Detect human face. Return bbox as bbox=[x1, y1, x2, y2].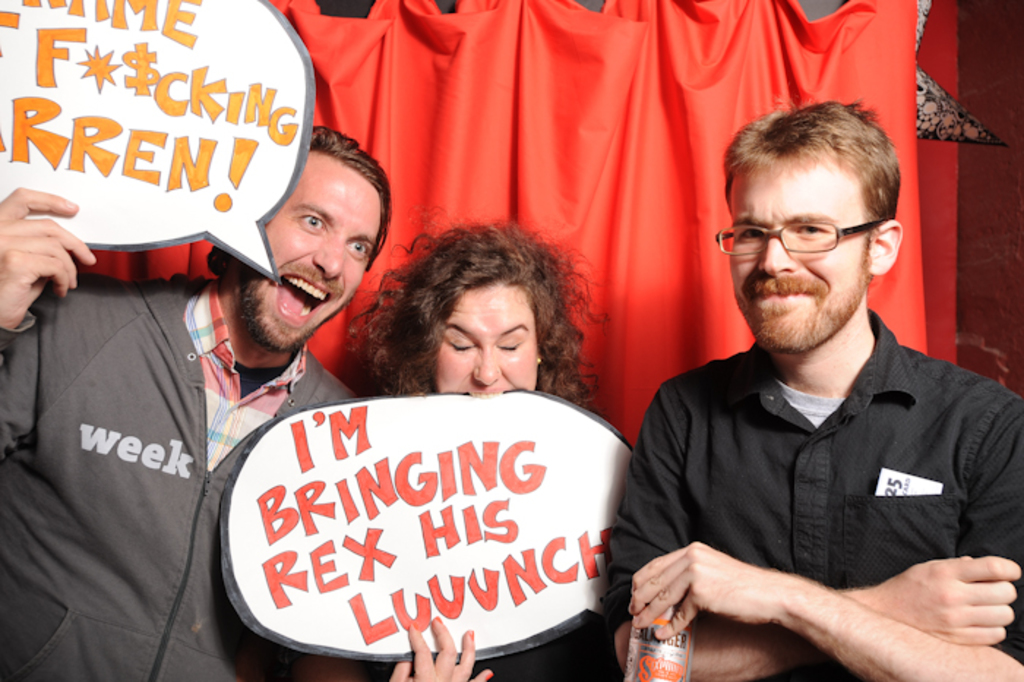
bbox=[256, 161, 367, 342].
